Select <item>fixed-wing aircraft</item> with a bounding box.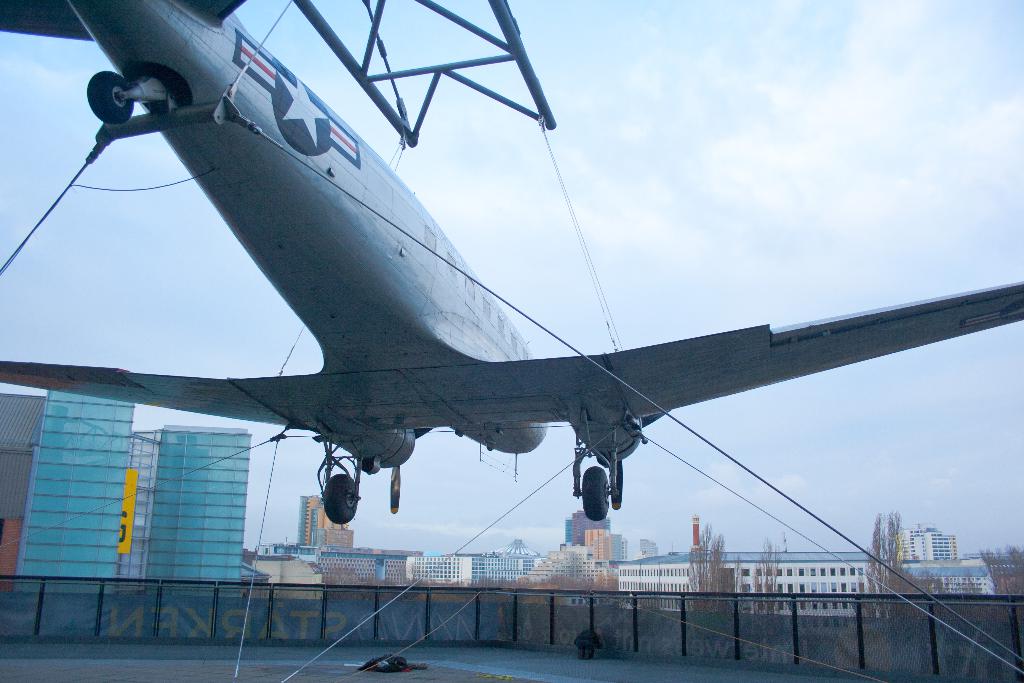
(x1=0, y1=0, x2=1023, y2=530).
